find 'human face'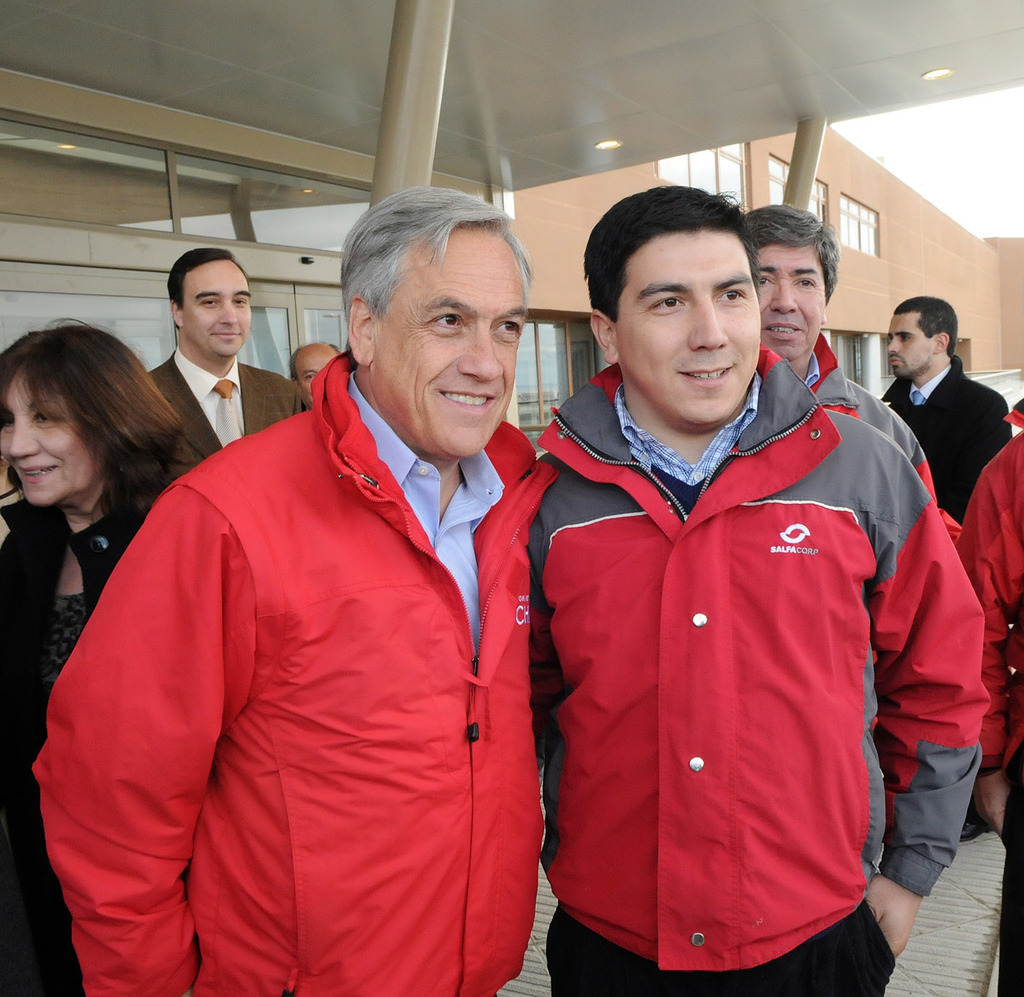
[762, 246, 825, 368]
